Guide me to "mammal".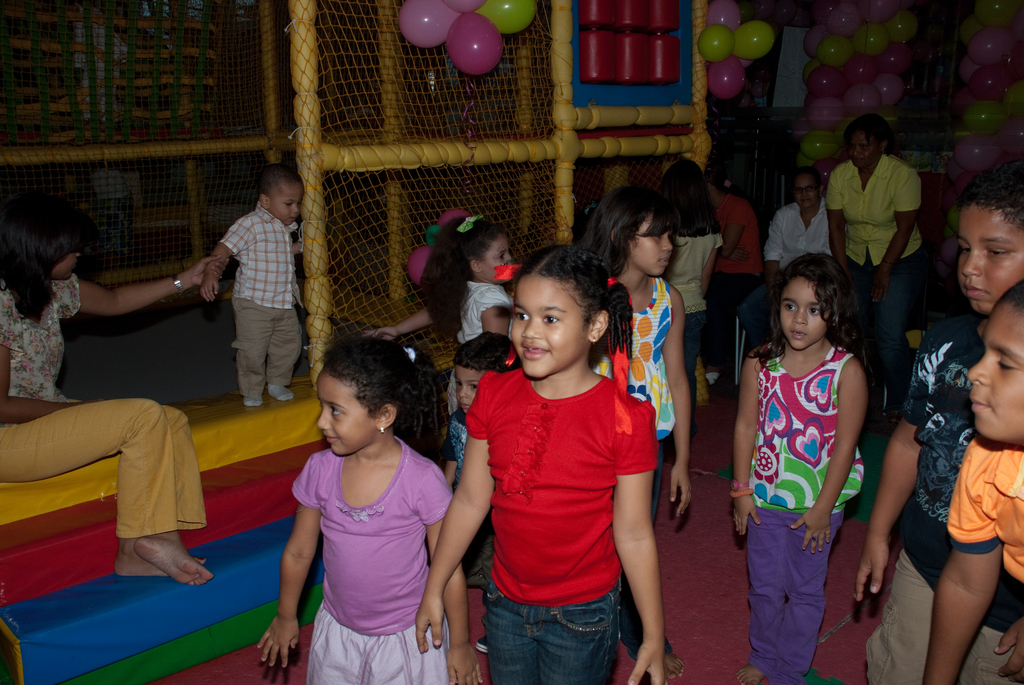
Guidance: <box>856,150,1023,684</box>.
